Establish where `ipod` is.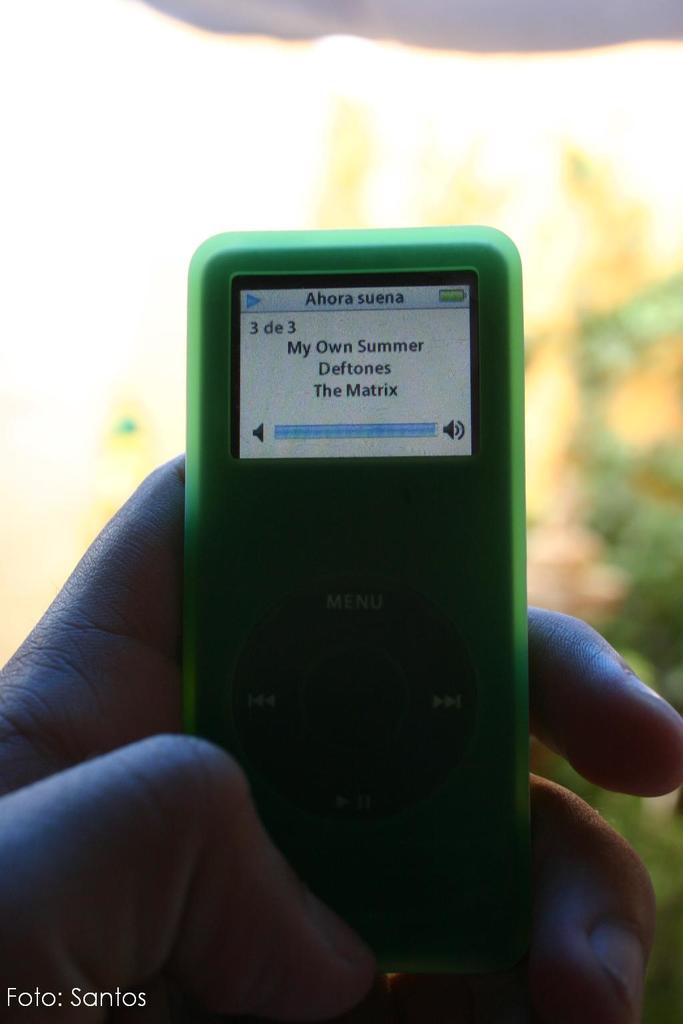
Established at locate(171, 221, 526, 977).
